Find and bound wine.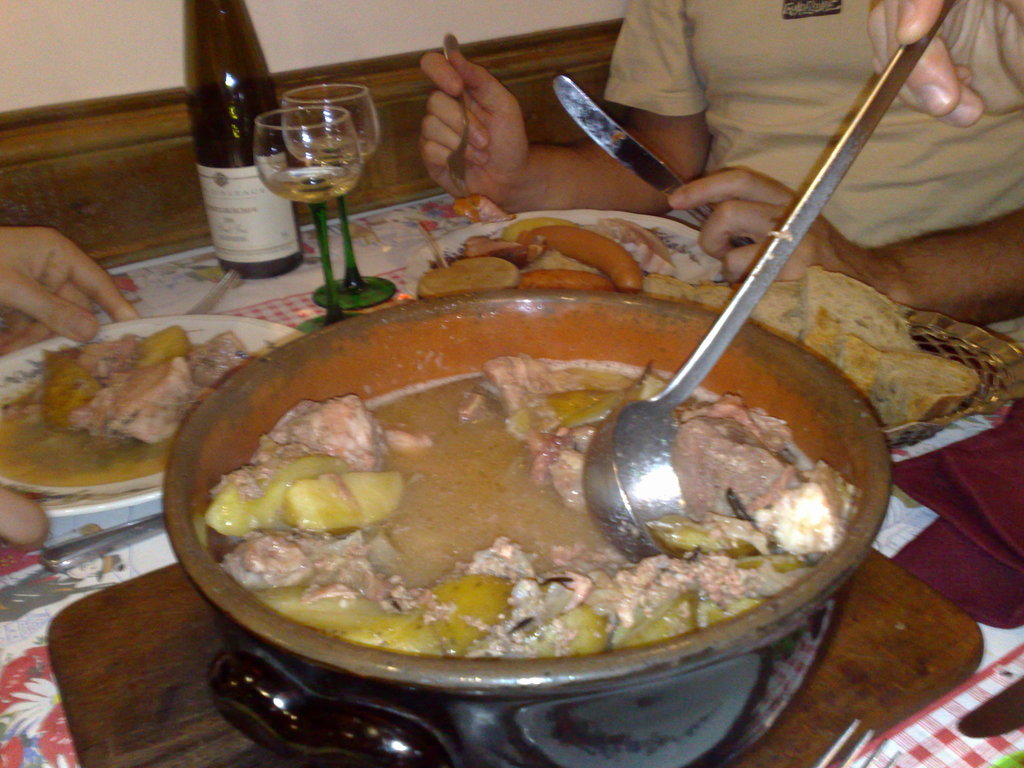
Bound: x1=291, y1=120, x2=383, y2=172.
